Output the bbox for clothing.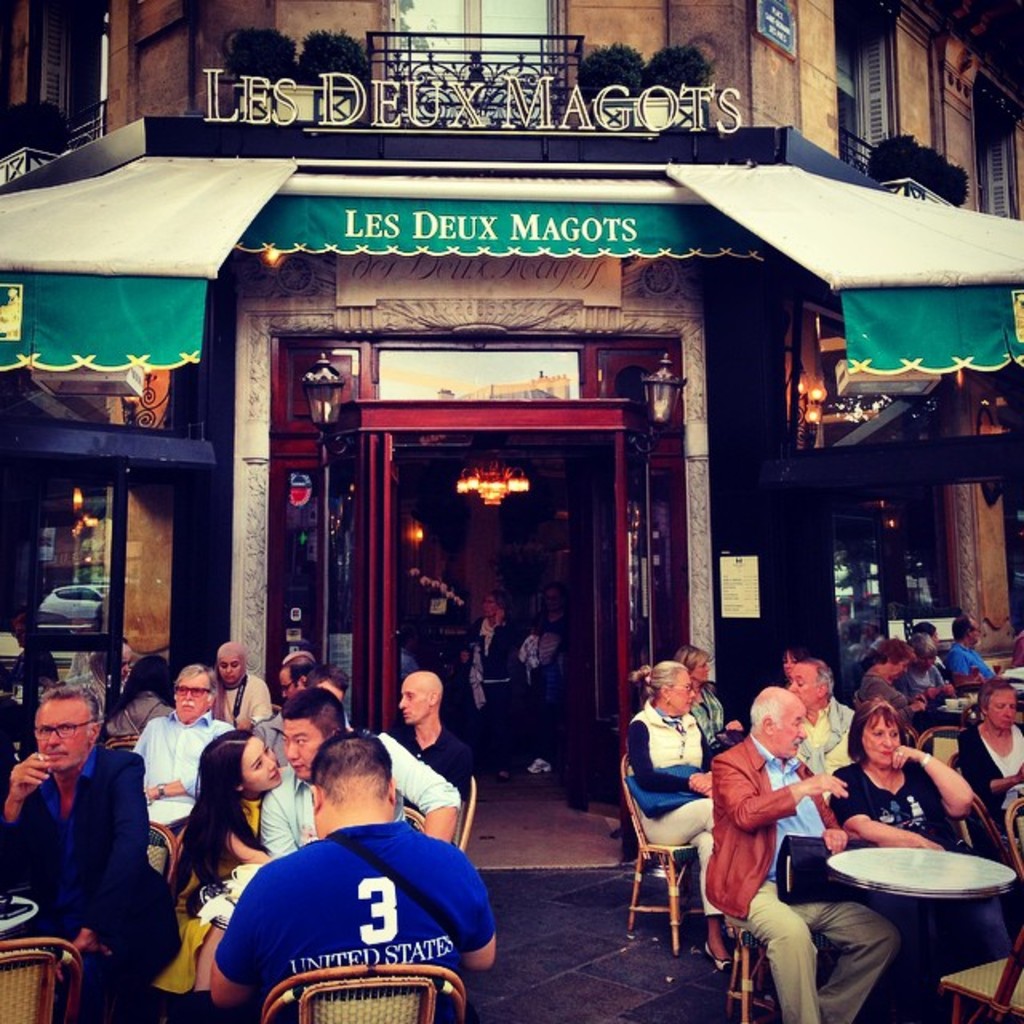
{"x1": 458, "y1": 616, "x2": 514, "y2": 754}.
